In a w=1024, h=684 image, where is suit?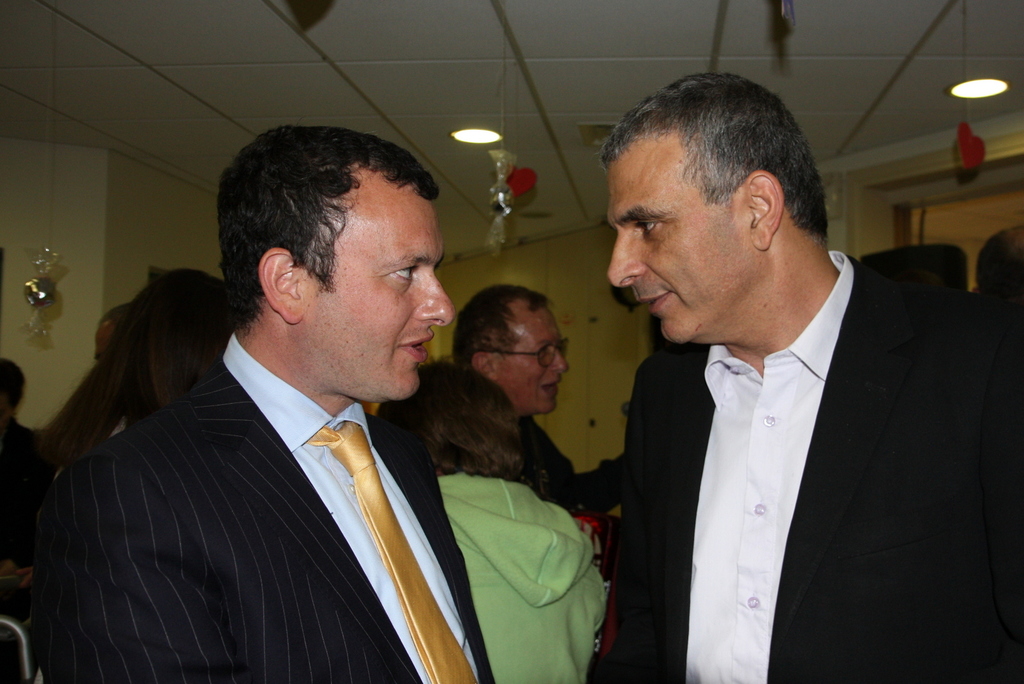
<box>584,191,1009,683</box>.
